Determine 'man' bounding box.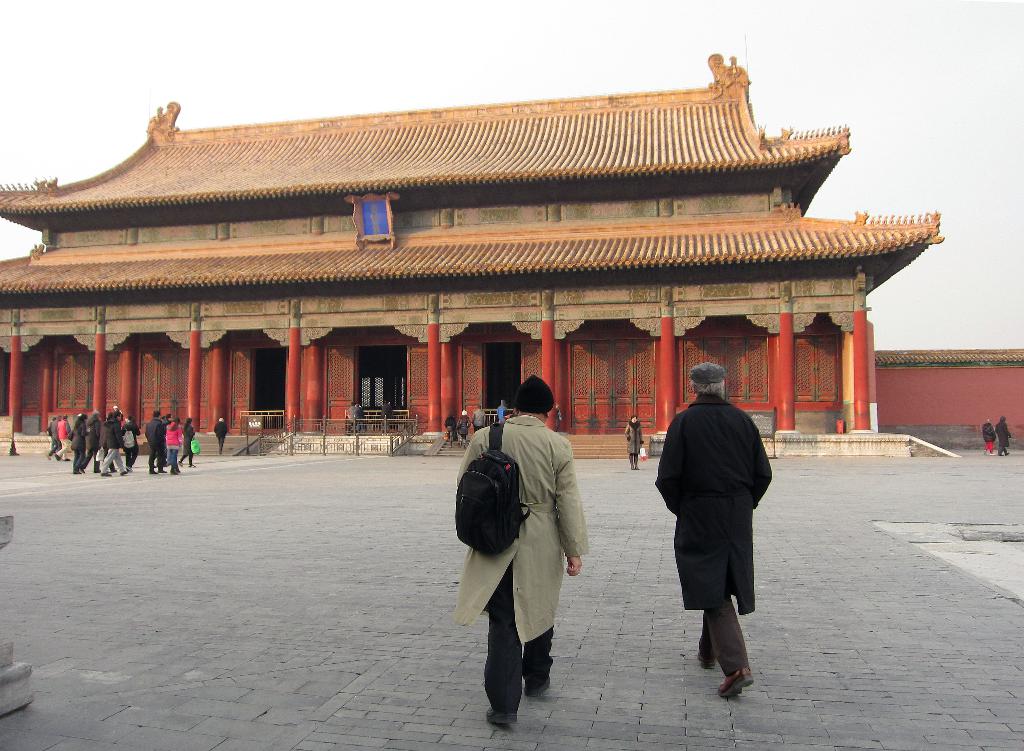
Determined: [346,401,366,432].
